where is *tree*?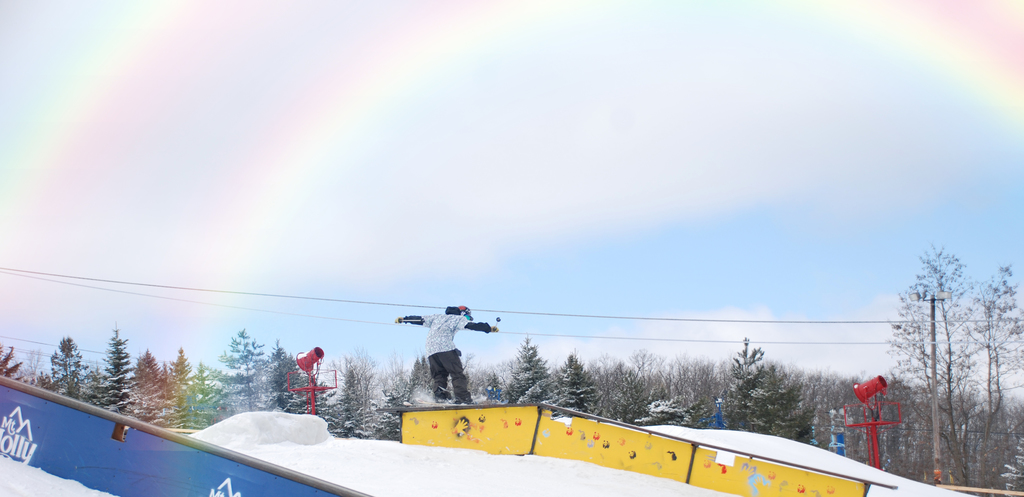
189:354:223:433.
